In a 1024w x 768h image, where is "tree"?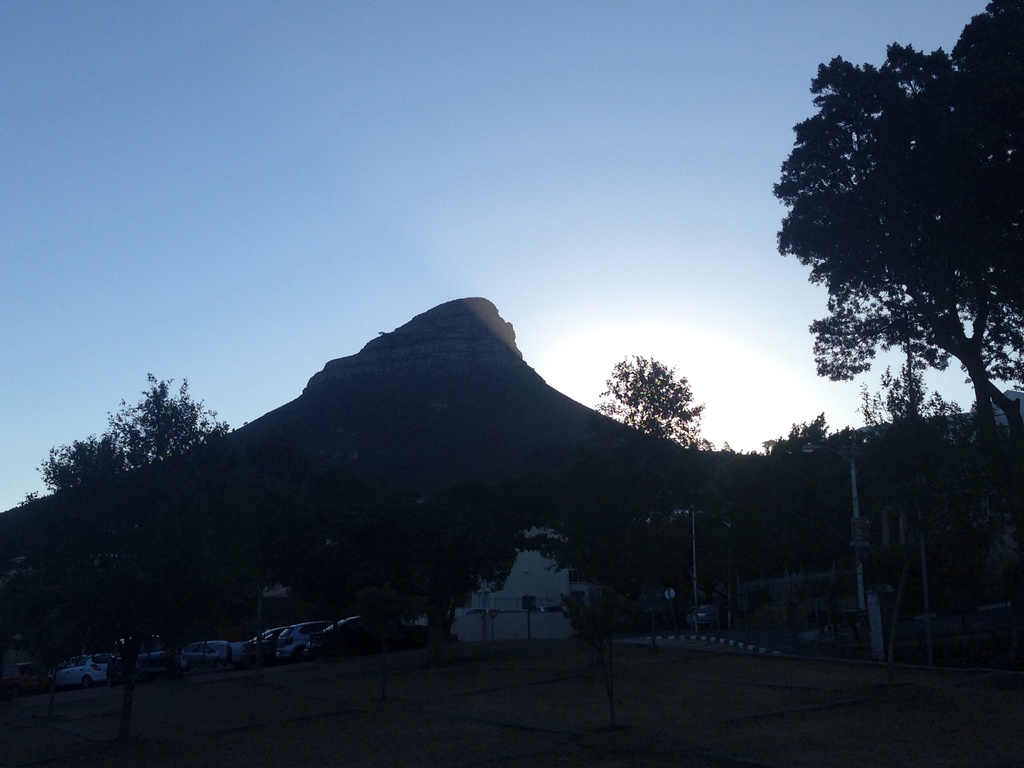
42, 373, 227, 673.
